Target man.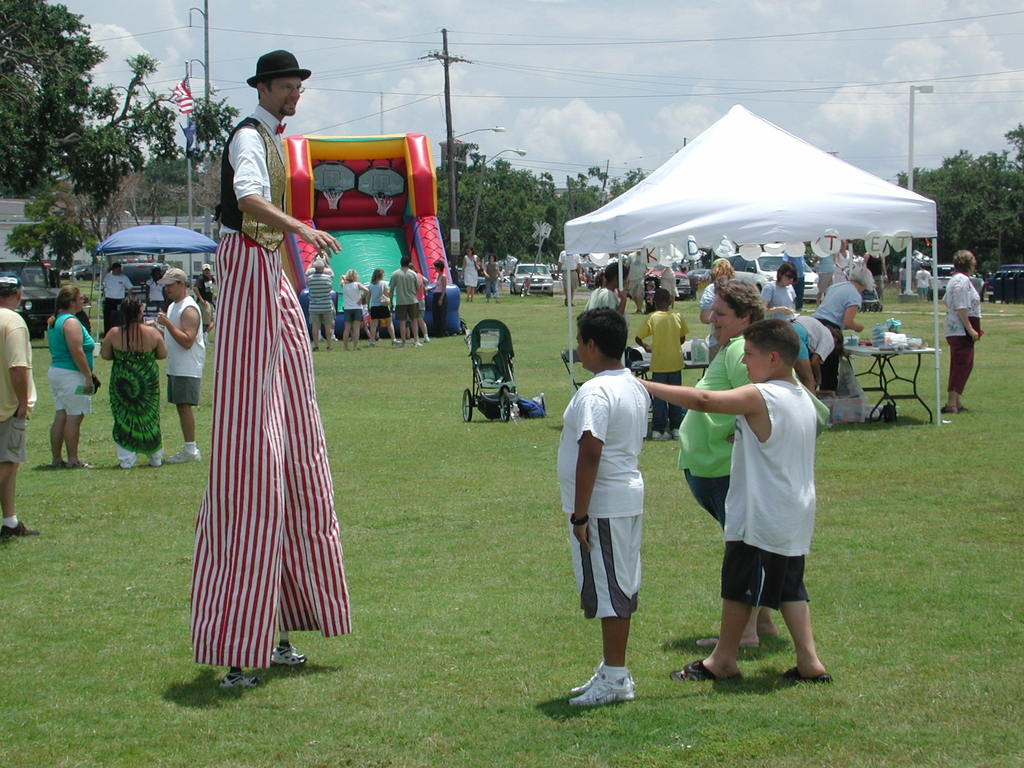
Target region: {"x1": 787, "y1": 314, "x2": 840, "y2": 398}.
